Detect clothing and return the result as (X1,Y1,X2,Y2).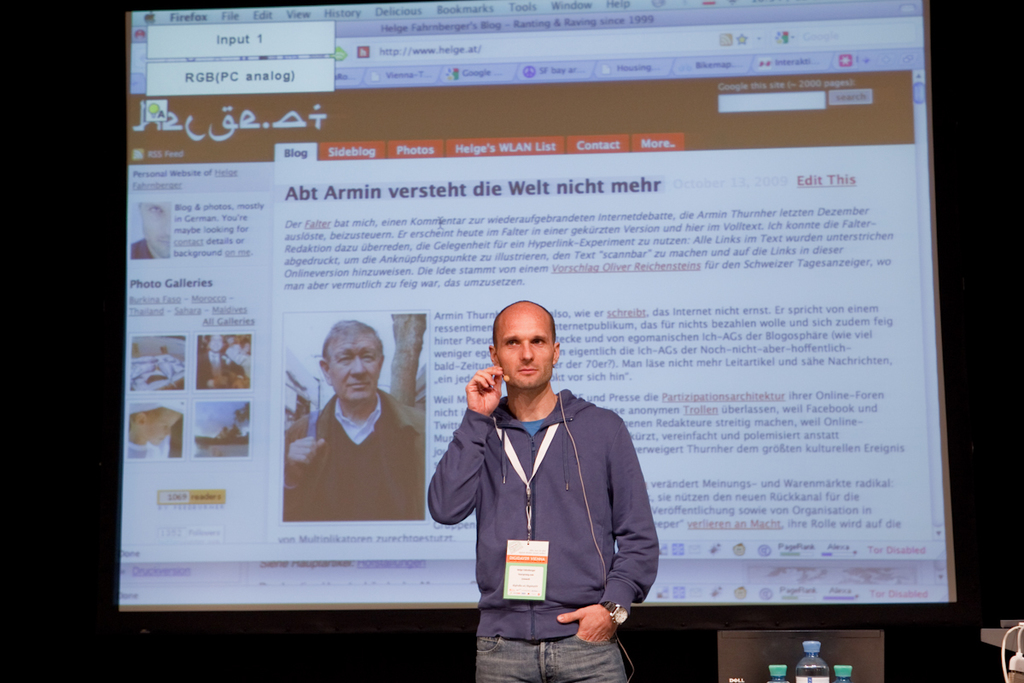
(470,633,631,682).
